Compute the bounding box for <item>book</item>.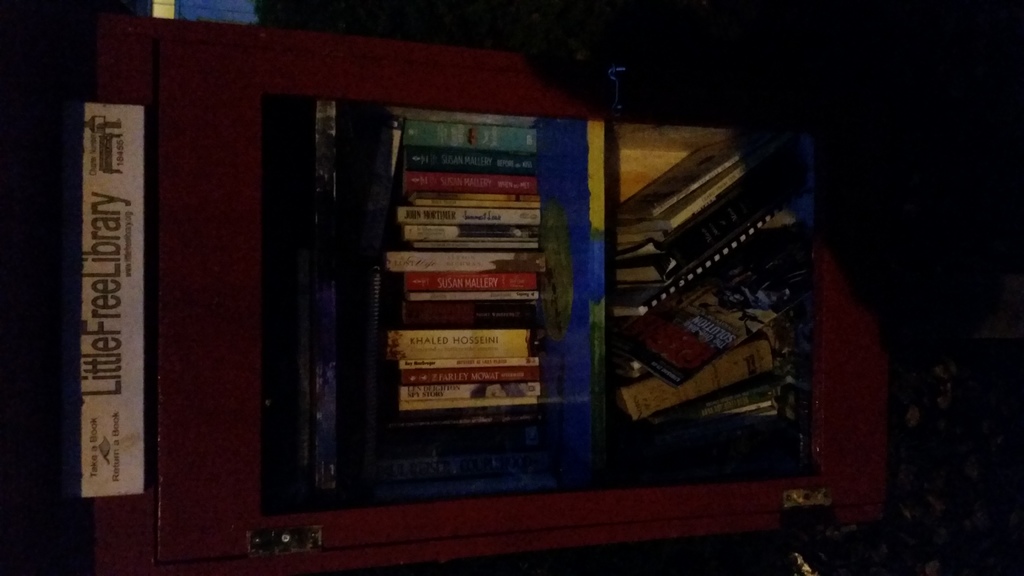
(413,200,541,212).
